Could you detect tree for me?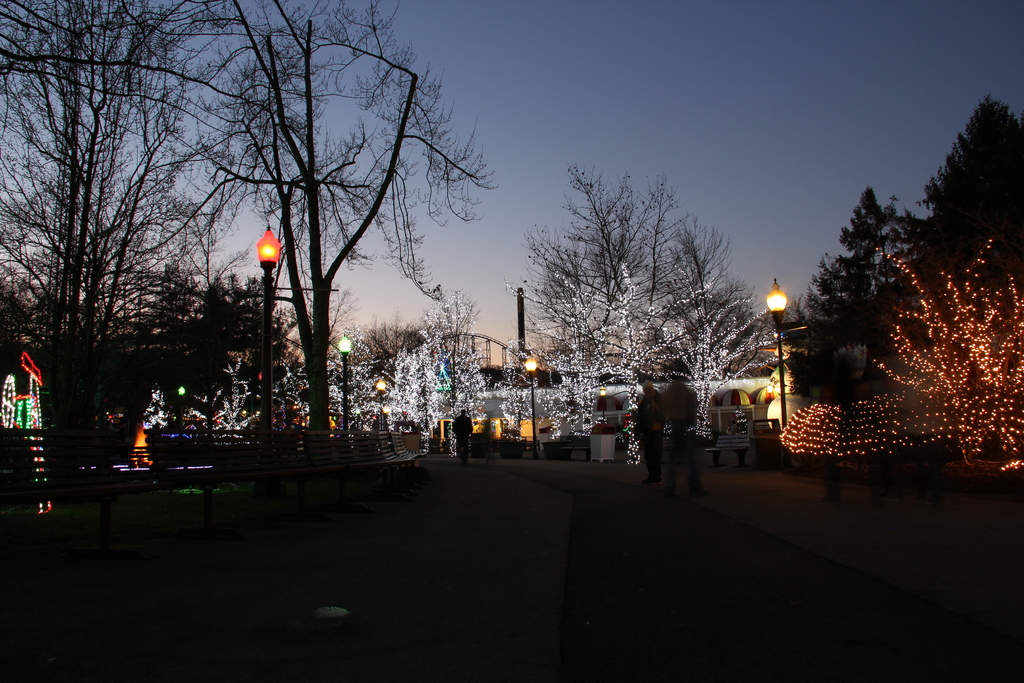
Detection result: pyautogui.locateOnScreen(516, 152, 770, 448).
